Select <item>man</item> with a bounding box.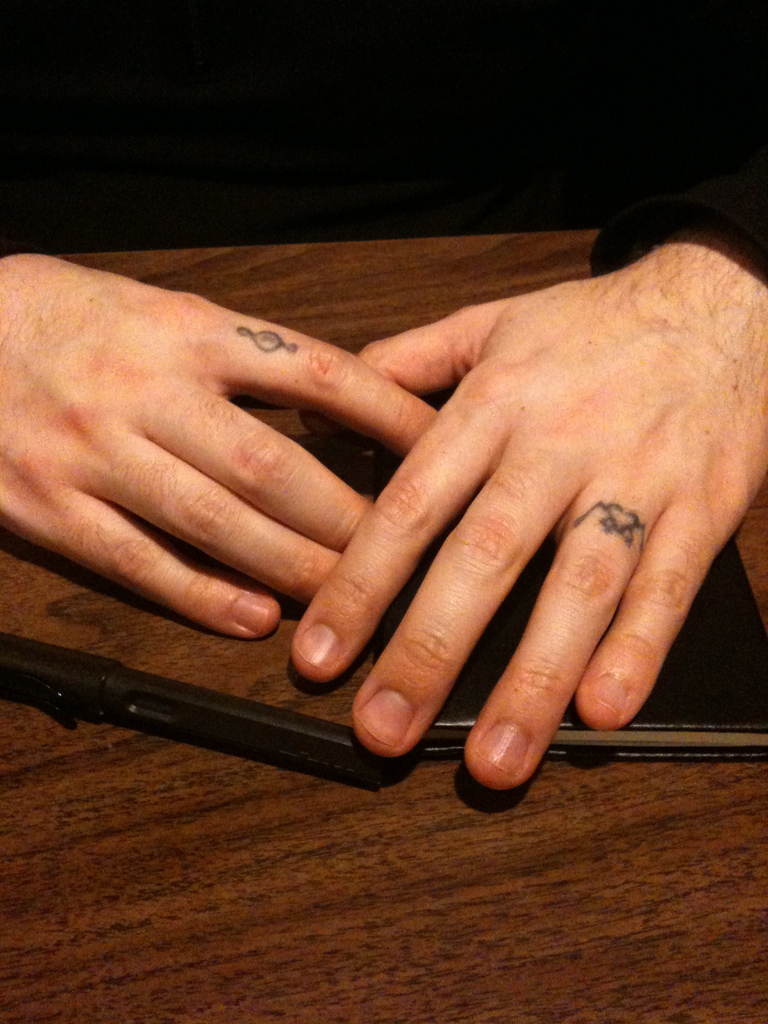
<bbox>0, 0, 767, 794</bbox>.
